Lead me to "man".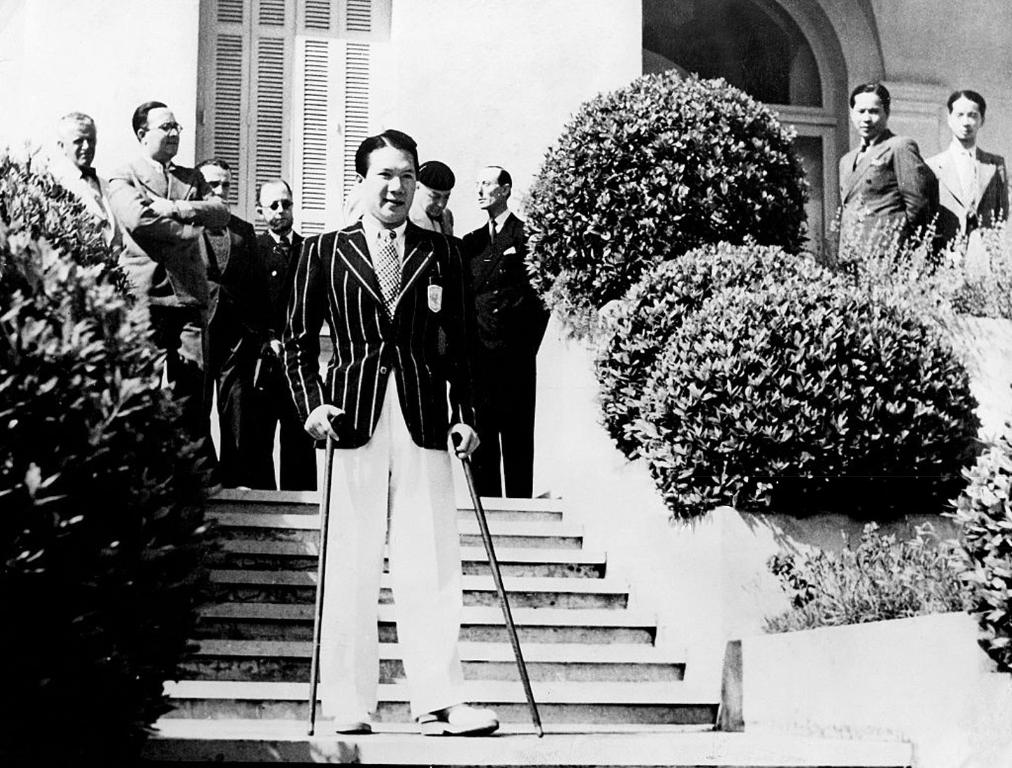
Lead to box=[460, 166, 558, 504].
